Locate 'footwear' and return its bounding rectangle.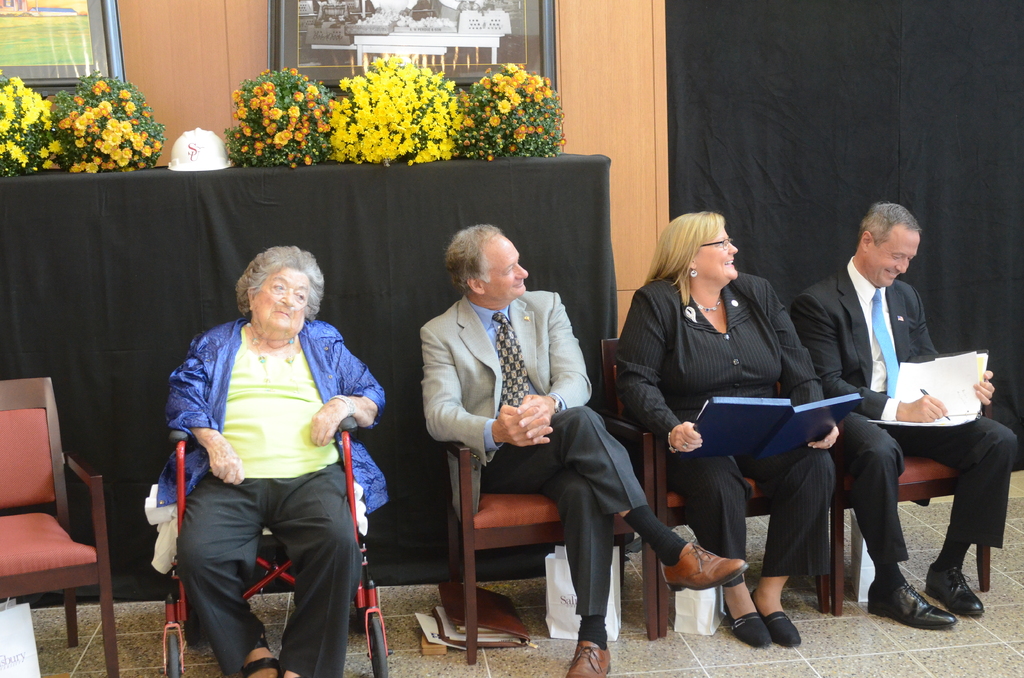
x1=722, y1=599, x2=769, y2=649.
